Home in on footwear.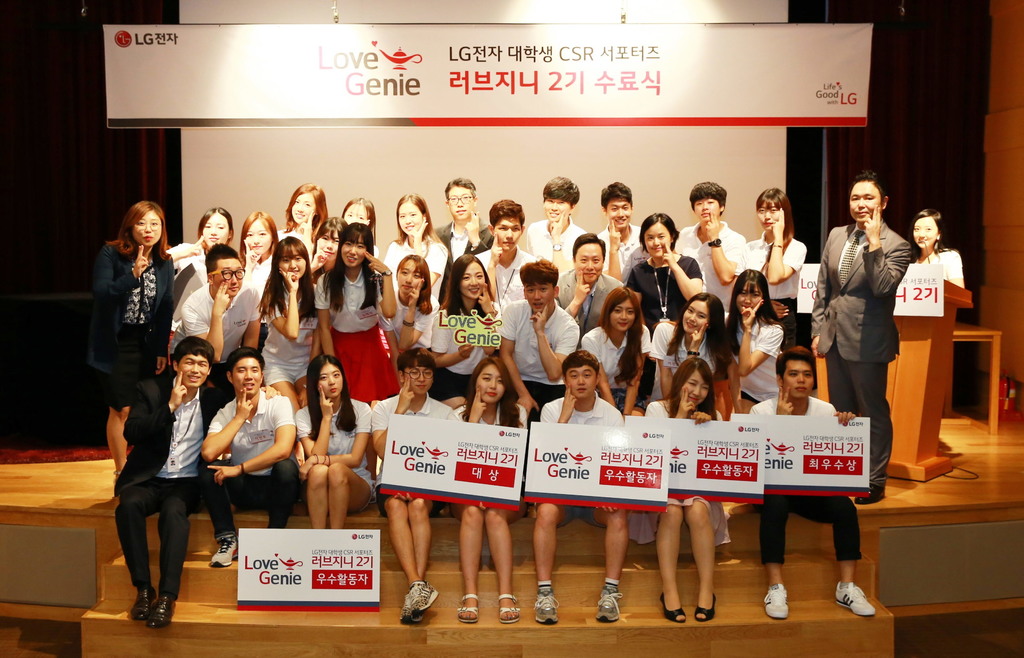
Homed in at pyautogui.locateOnScreen(209, 534, 245, 569).
